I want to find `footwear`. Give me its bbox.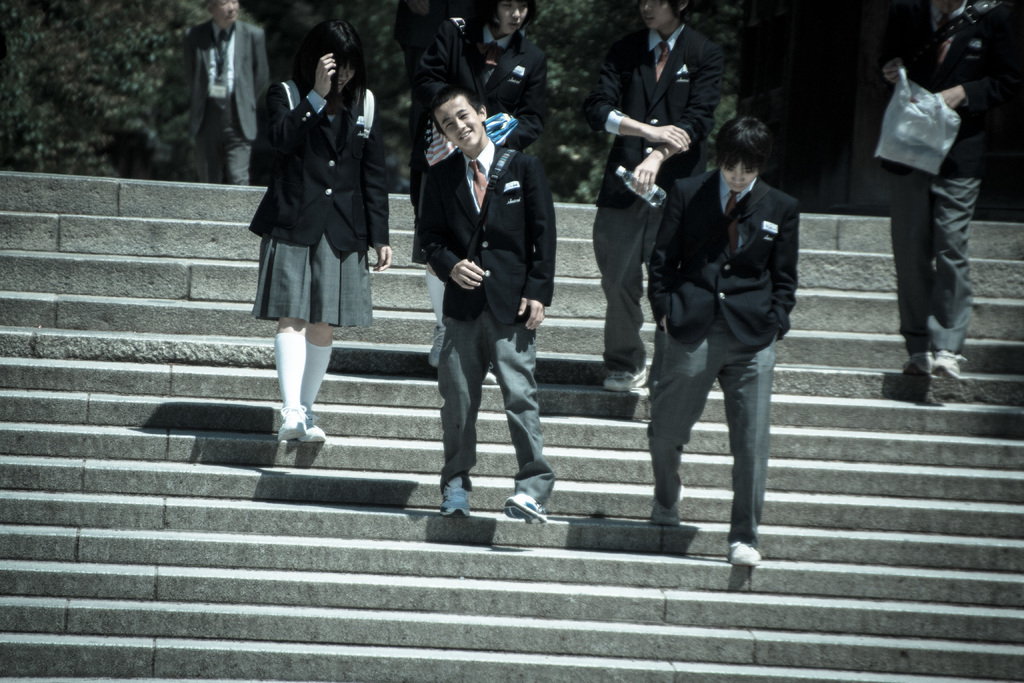
crop(726, 541, 762, 568).
